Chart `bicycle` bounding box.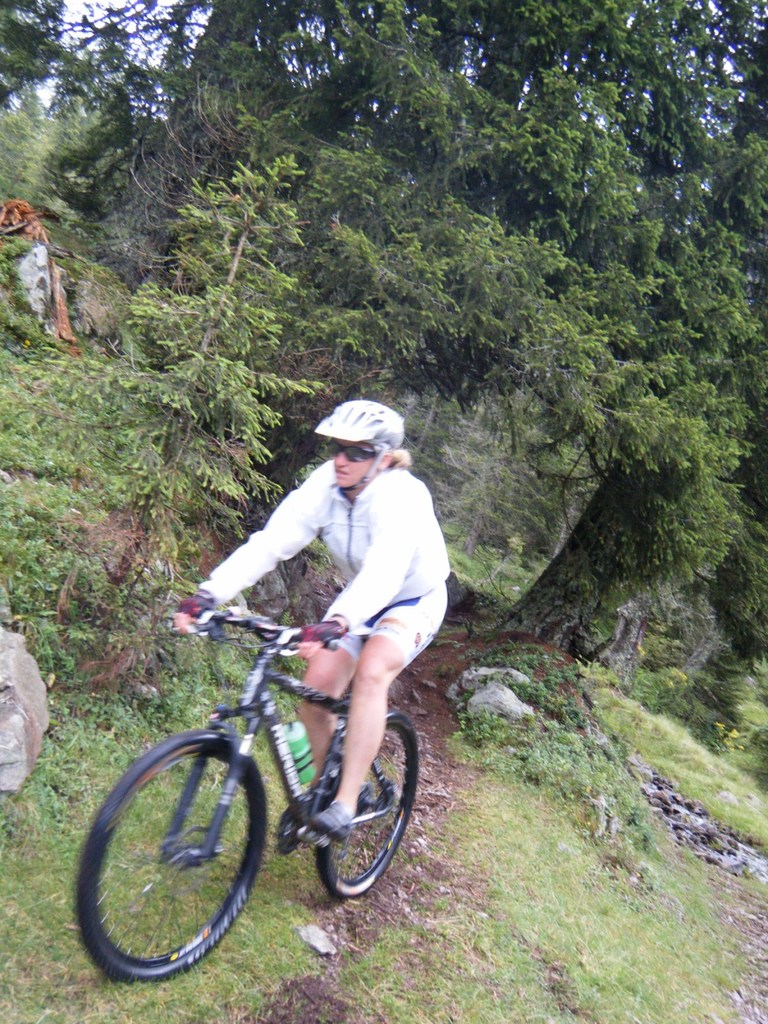
Charted: <region>72, 608, 420, 982</region>.
